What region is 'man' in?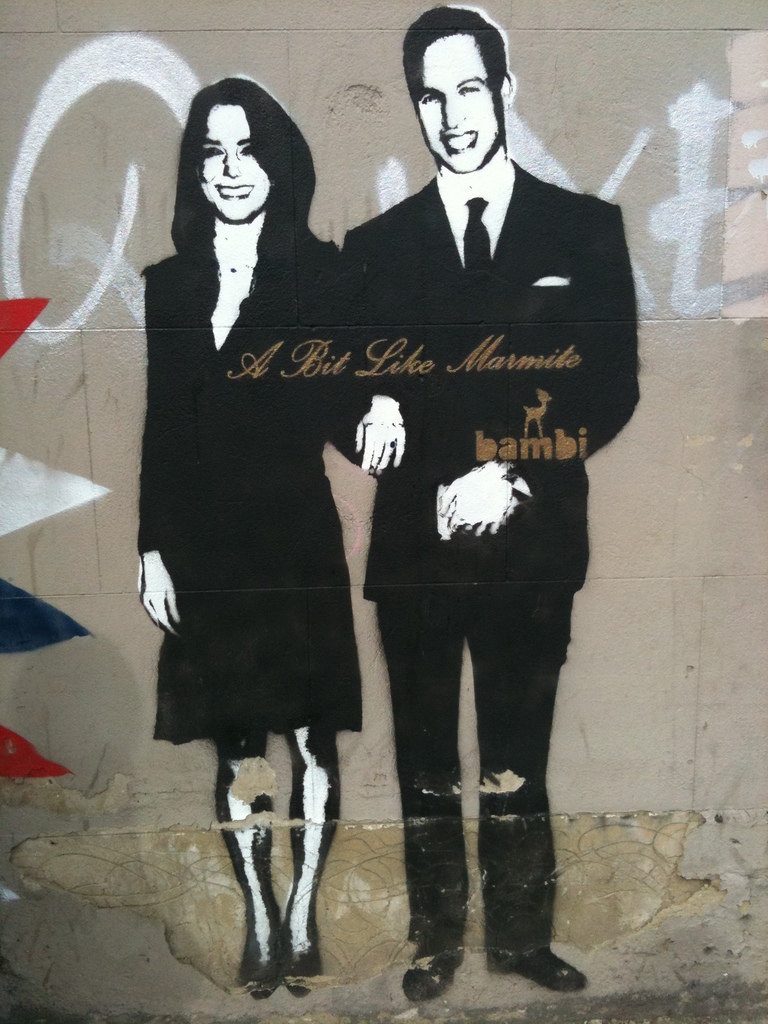
region(335, 1, 652, 998).
